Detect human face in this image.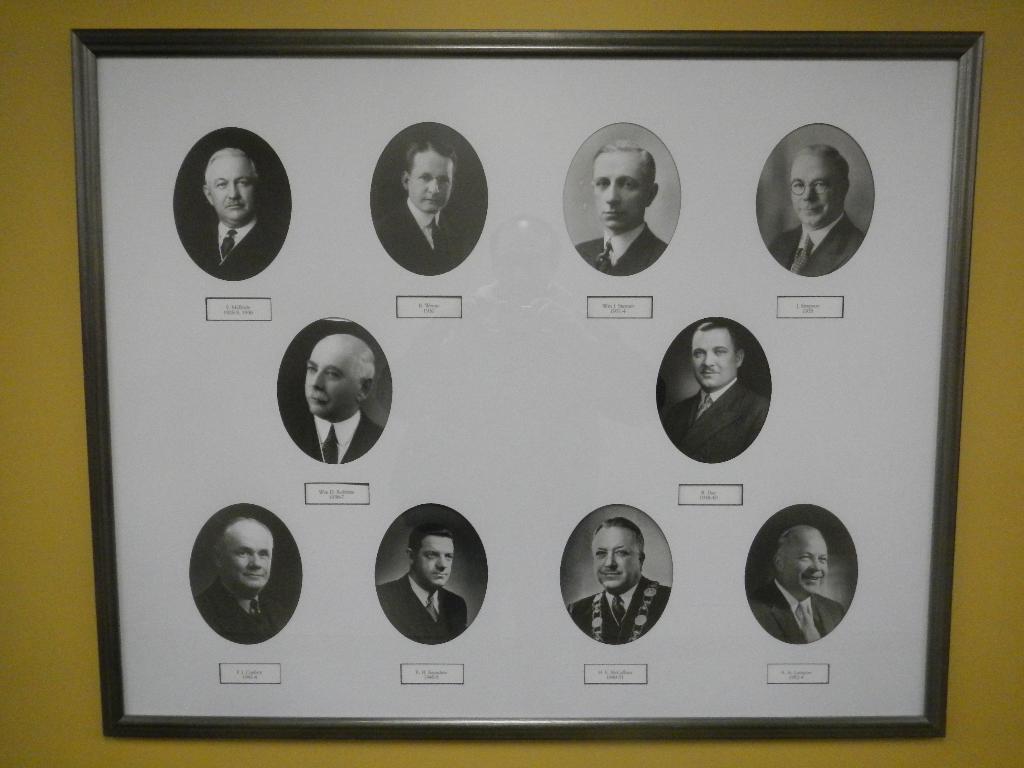
Detection: <bbox>412, 158, 452, 211</bbox>.
